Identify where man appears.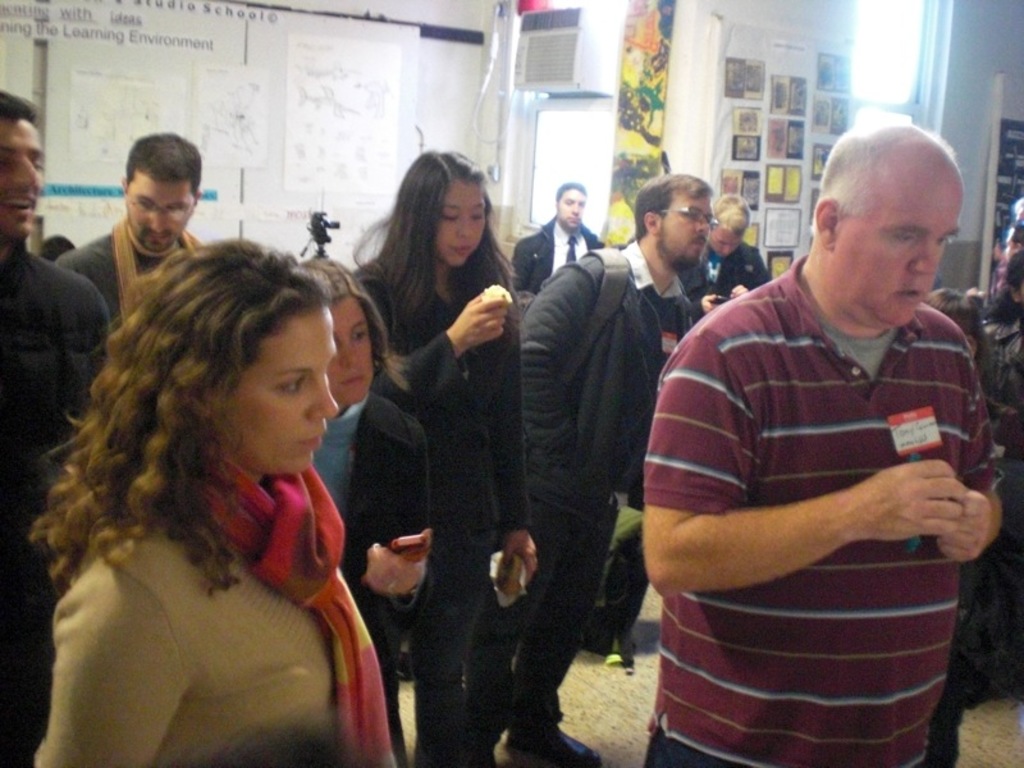
Appears at 512 180 605 293.
